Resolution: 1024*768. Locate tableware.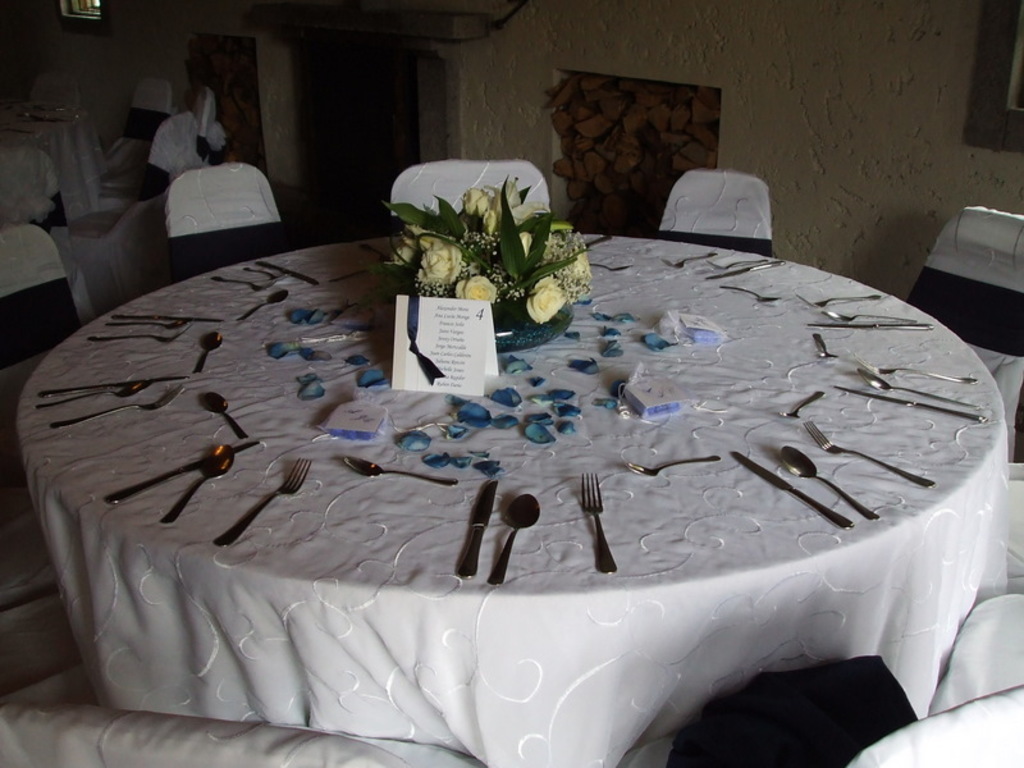
bbox(110, 310, 220, 324).
